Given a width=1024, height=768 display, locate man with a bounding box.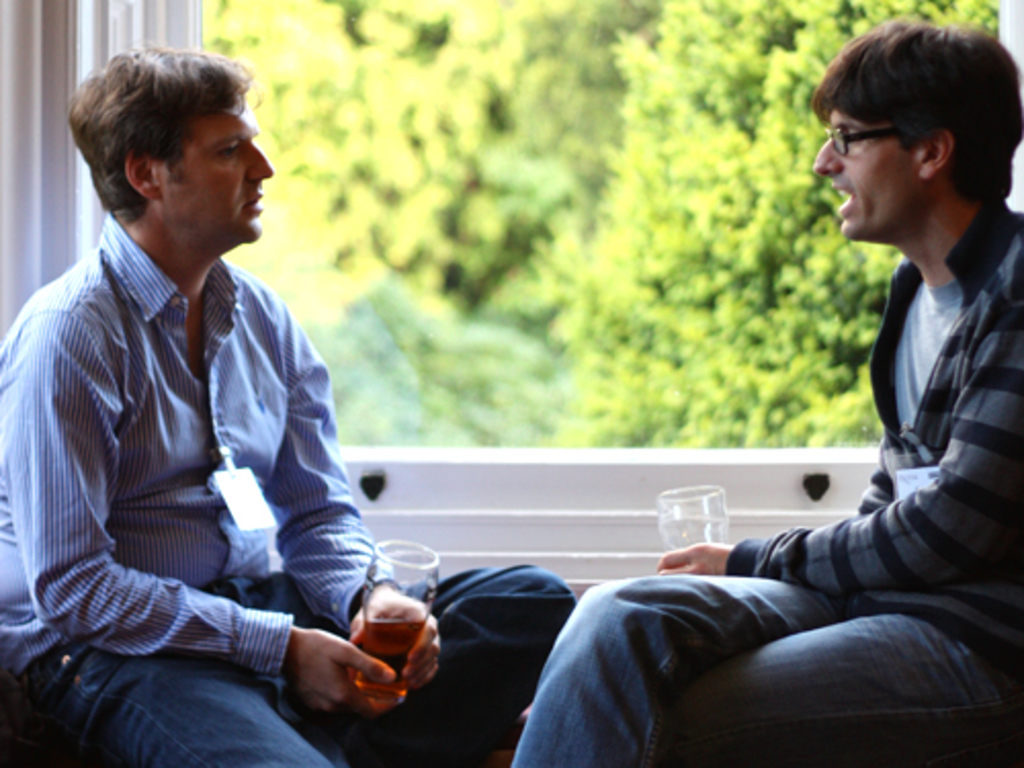
Located: select_region(0, 47, 571, 766).
